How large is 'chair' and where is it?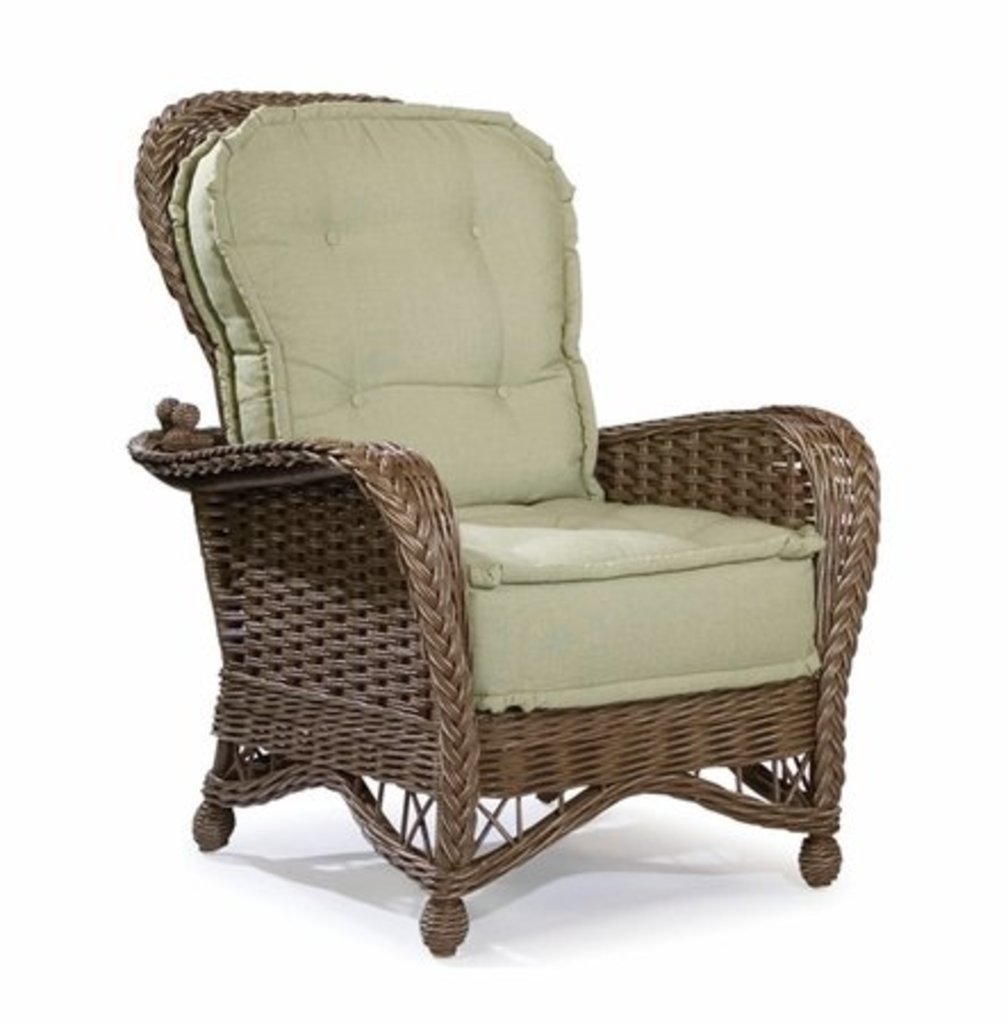
Bounding box: bbox(134, 102, 885, 960).
